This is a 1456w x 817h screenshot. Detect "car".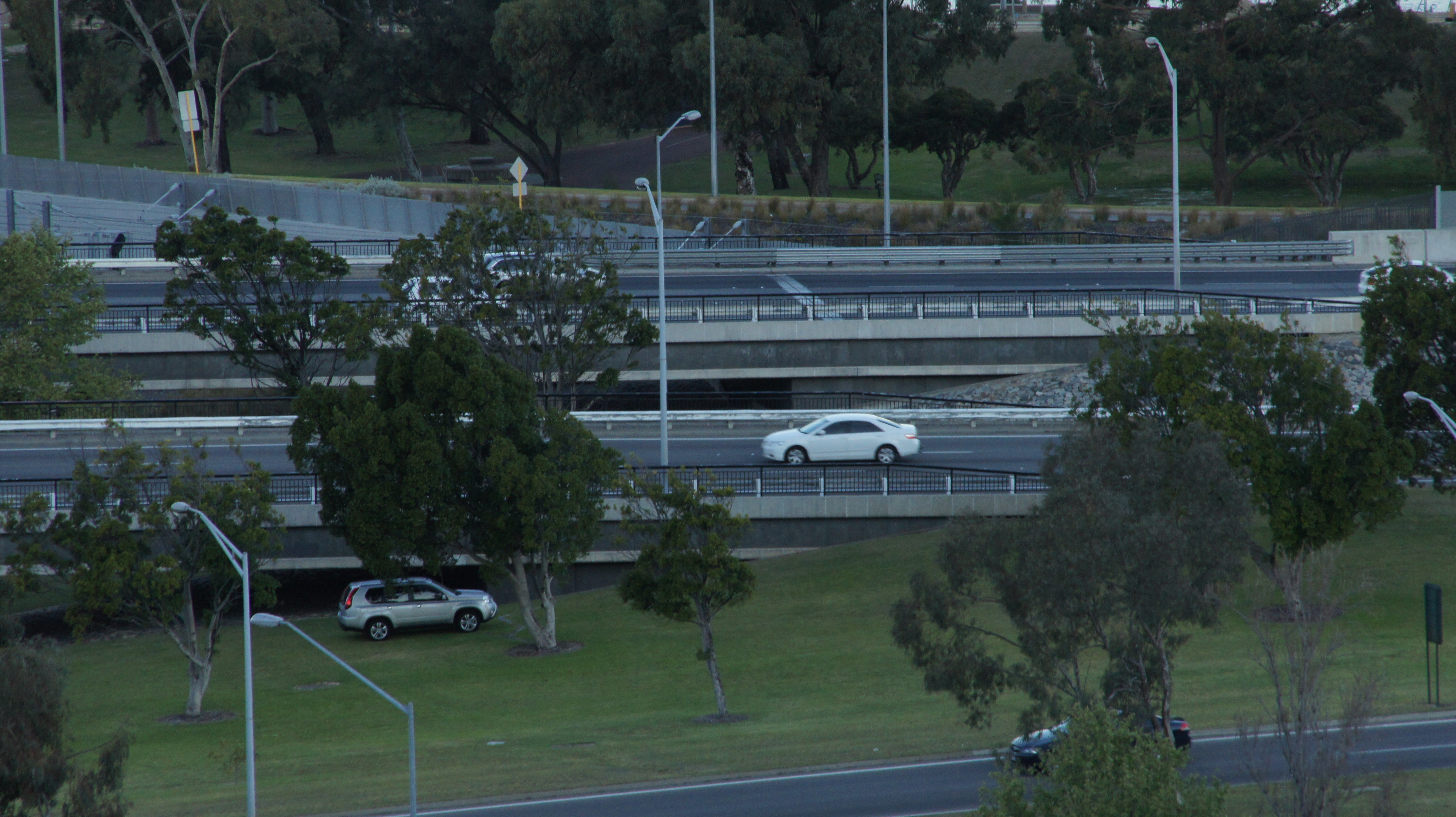
bbox=[242, 128, 292, 150].
